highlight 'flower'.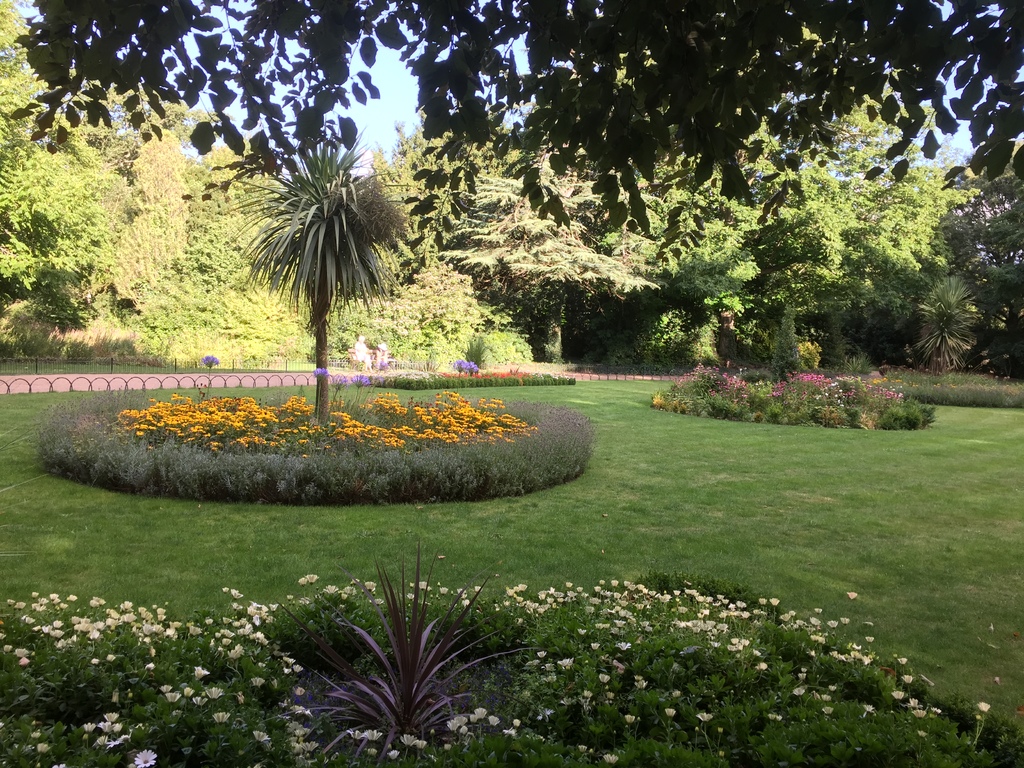
Highlighted region: BBox(846, 591, 860, 602).
